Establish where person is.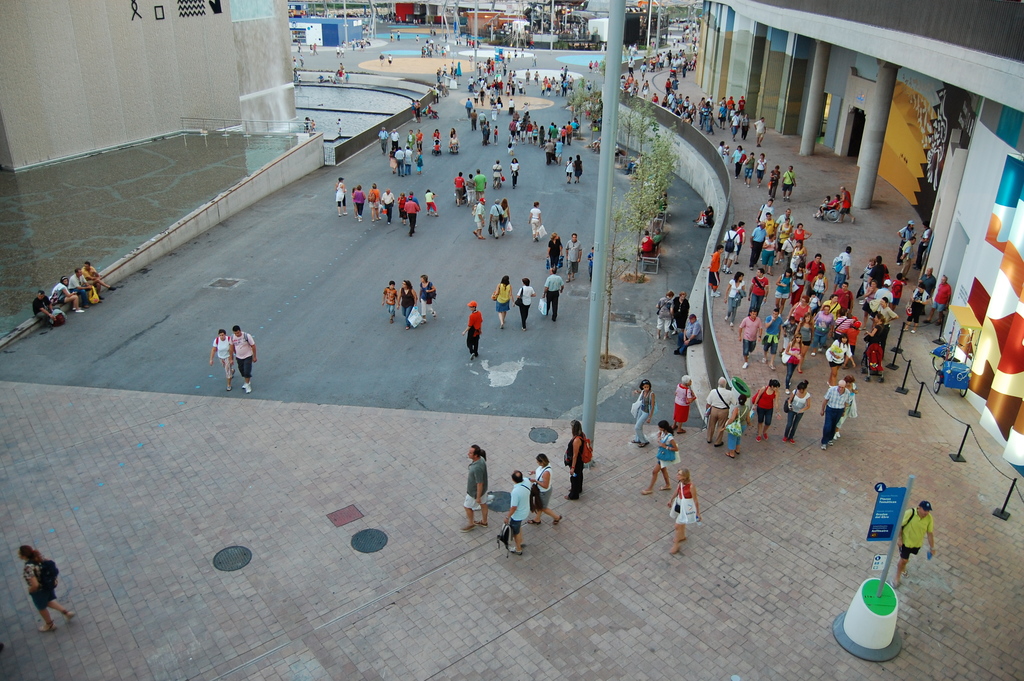
Established at bbox=(495, 98, 506, 112).
